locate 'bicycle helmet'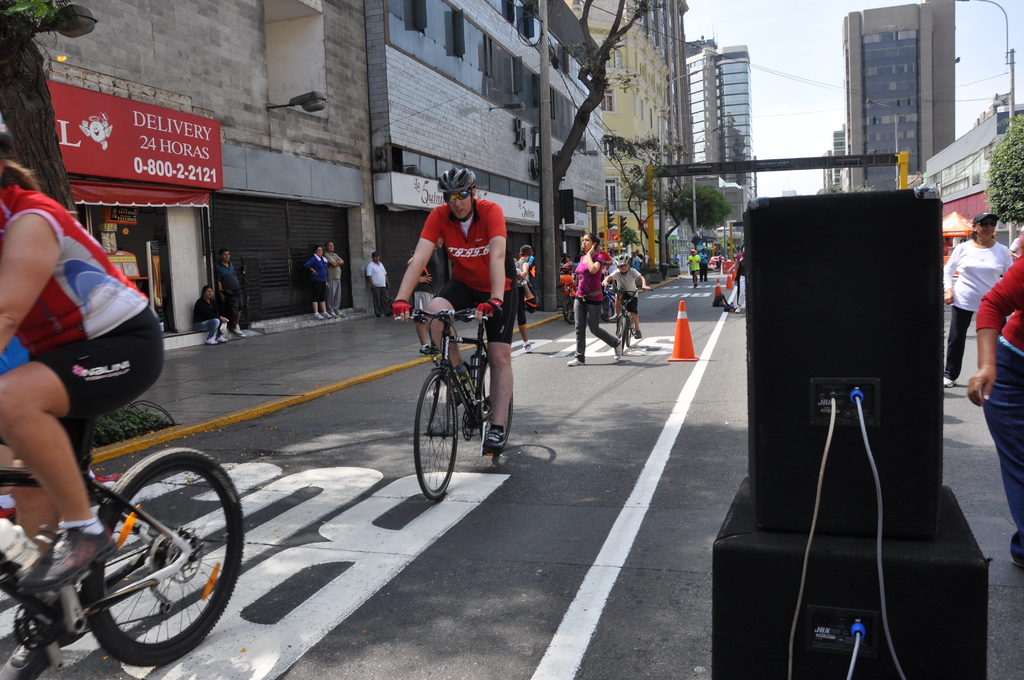
438 167 477 218
